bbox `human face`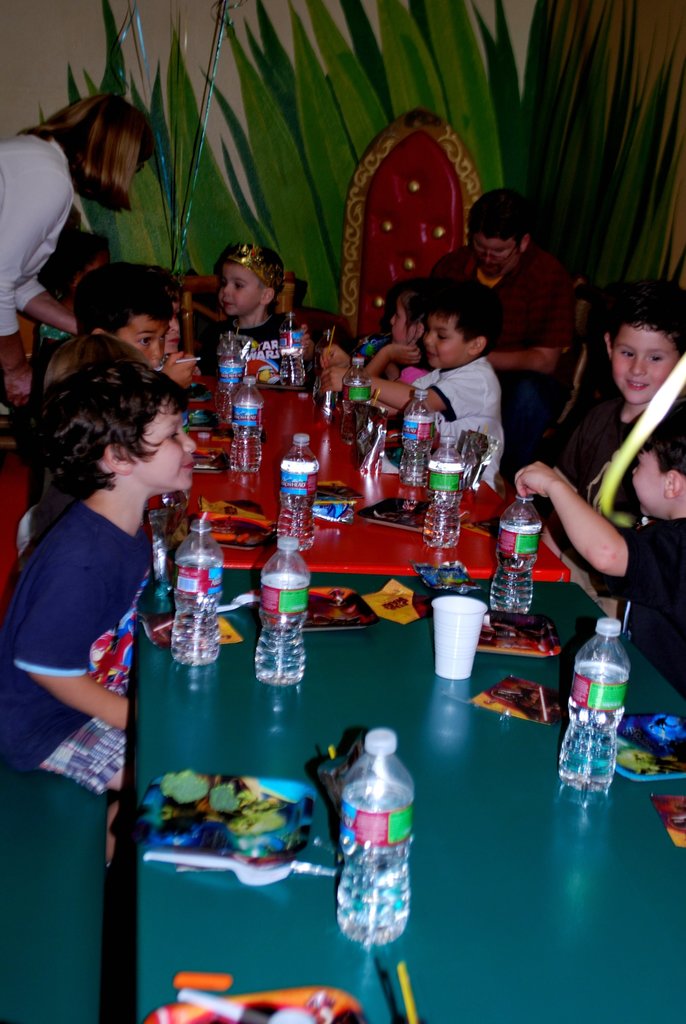
119,316,172,376
